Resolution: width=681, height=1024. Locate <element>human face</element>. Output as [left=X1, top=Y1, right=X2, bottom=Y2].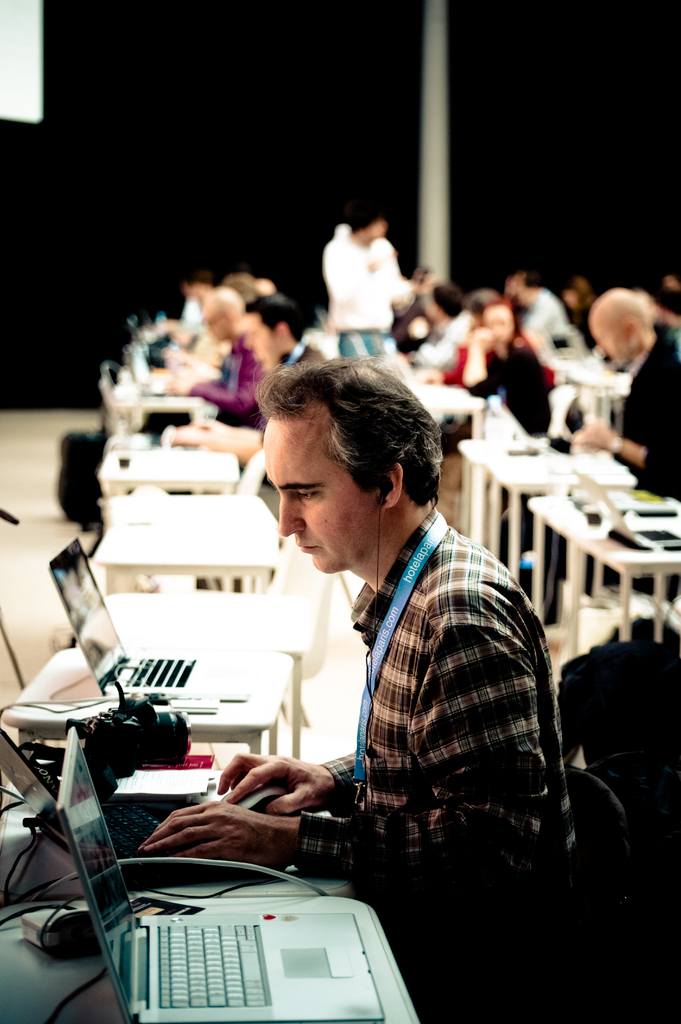
[left=264, top=417, right=370, bottom=568].
